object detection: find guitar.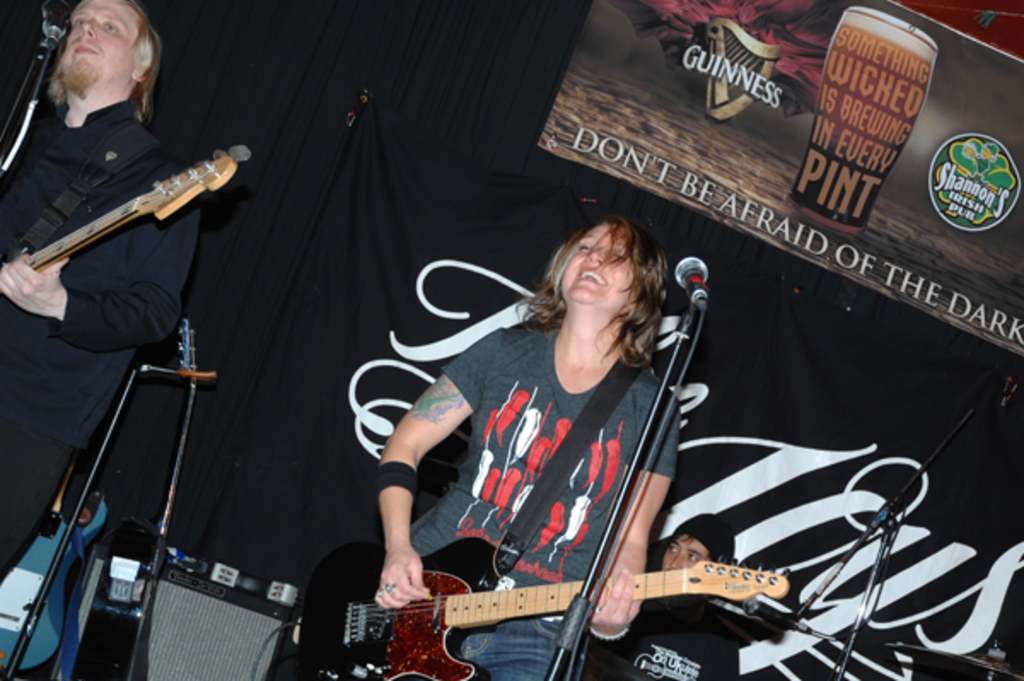
x1=287 y1=538 x2=788 y2=679.
